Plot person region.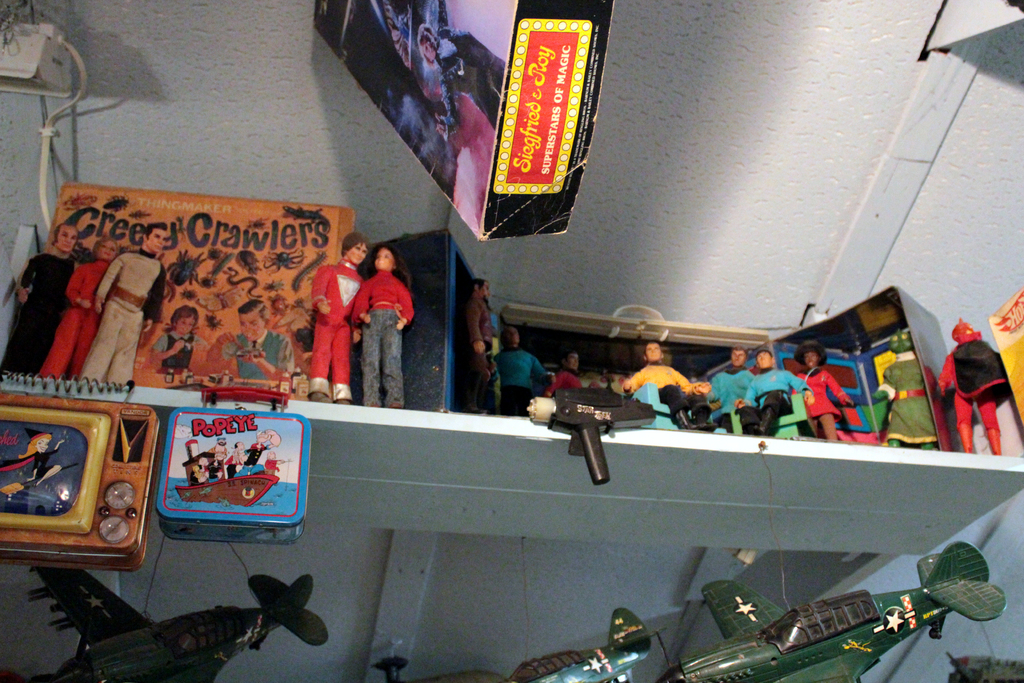
Plotted at 221/443/244/475.
